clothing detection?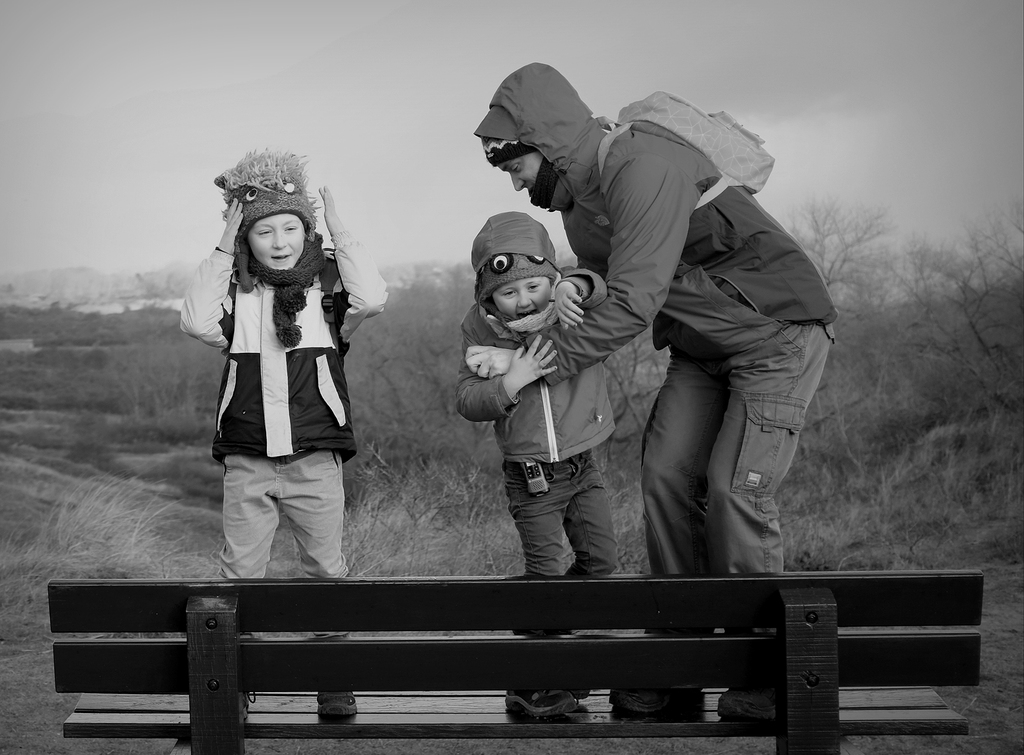
select_region(523, 60, 841, 587)
